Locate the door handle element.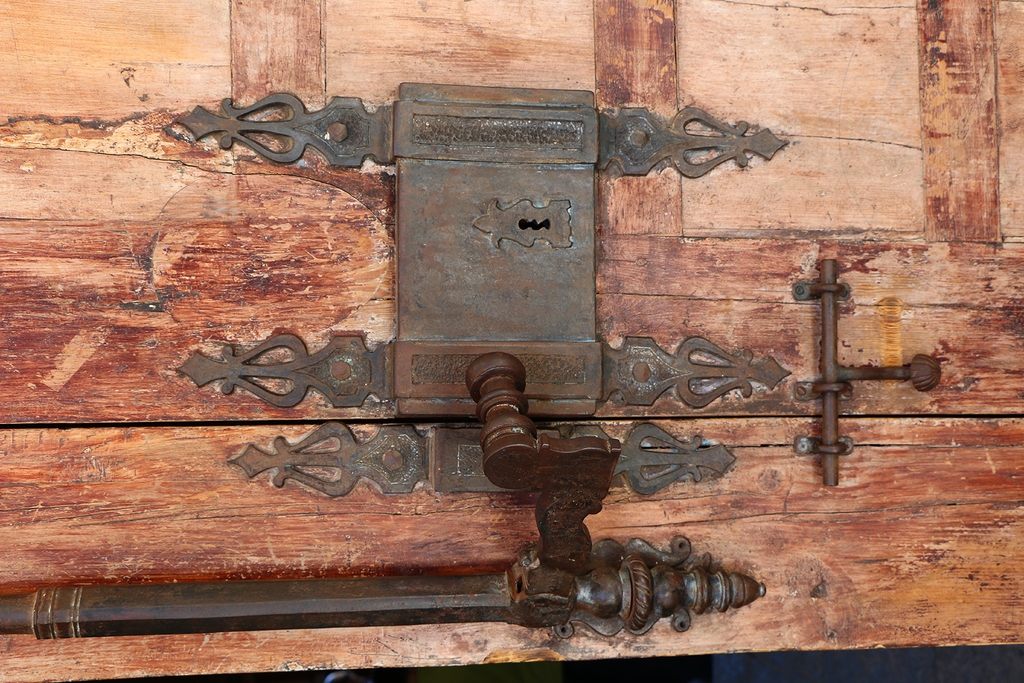
Element bbox: bbox(791, 258, 942, 488).
